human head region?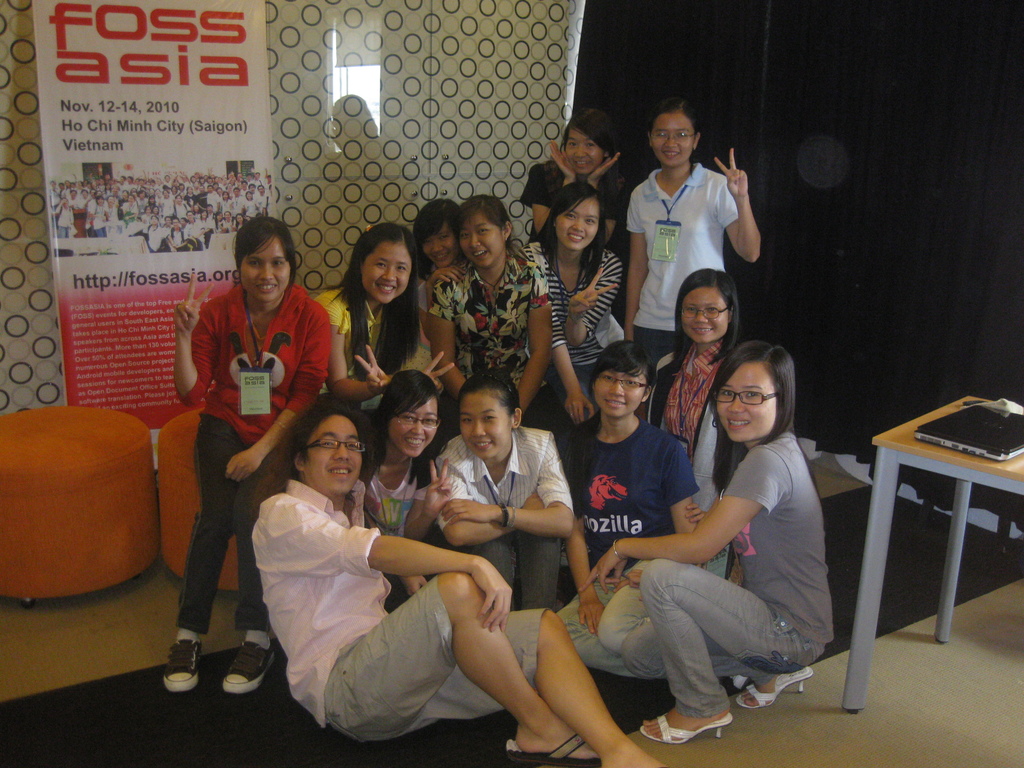
{"x1": 461, "y1": 195, "x2": 510, "y2": 267}
